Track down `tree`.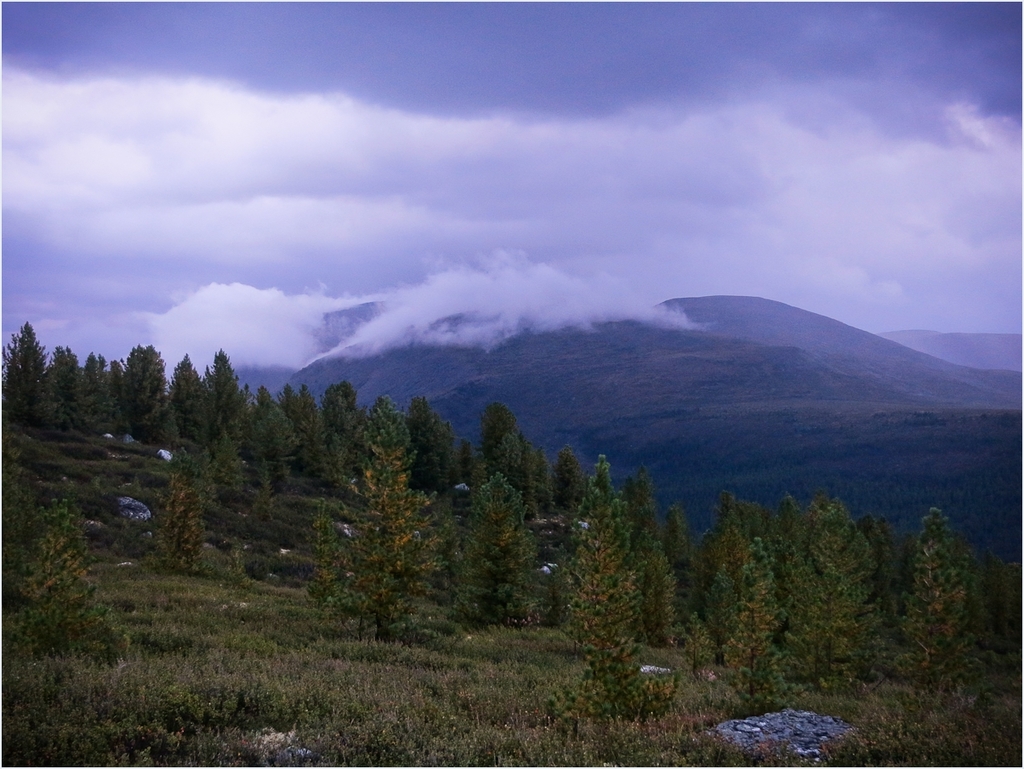
Tracked to pyautogui.locateOnScreen(547, 449, 579, 511).
